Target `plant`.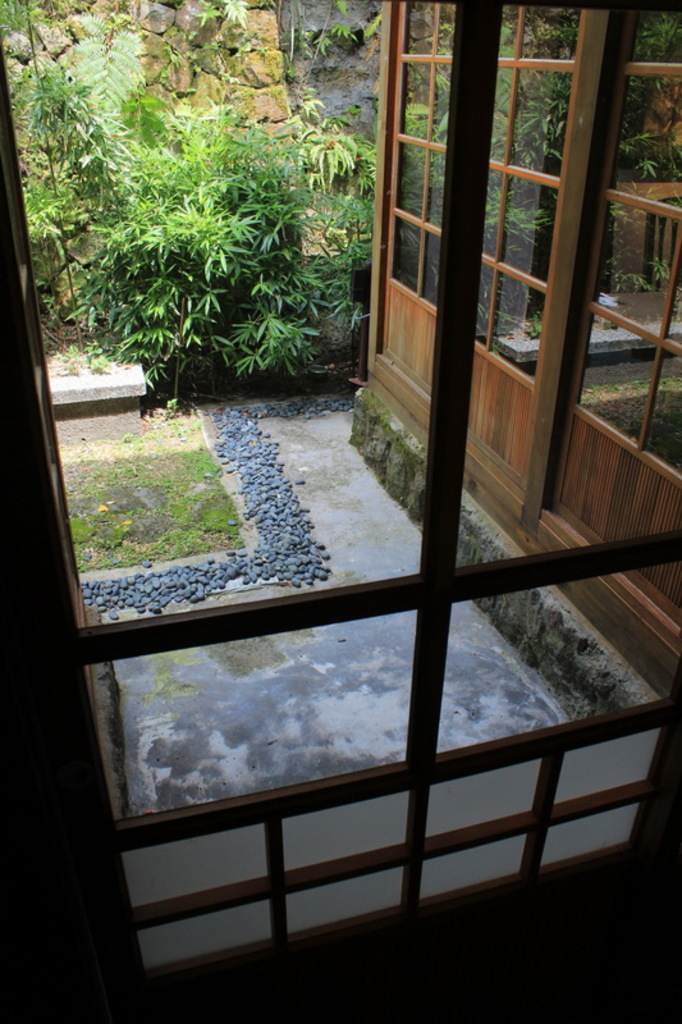
Target region: (0, 0, 267, 77).
